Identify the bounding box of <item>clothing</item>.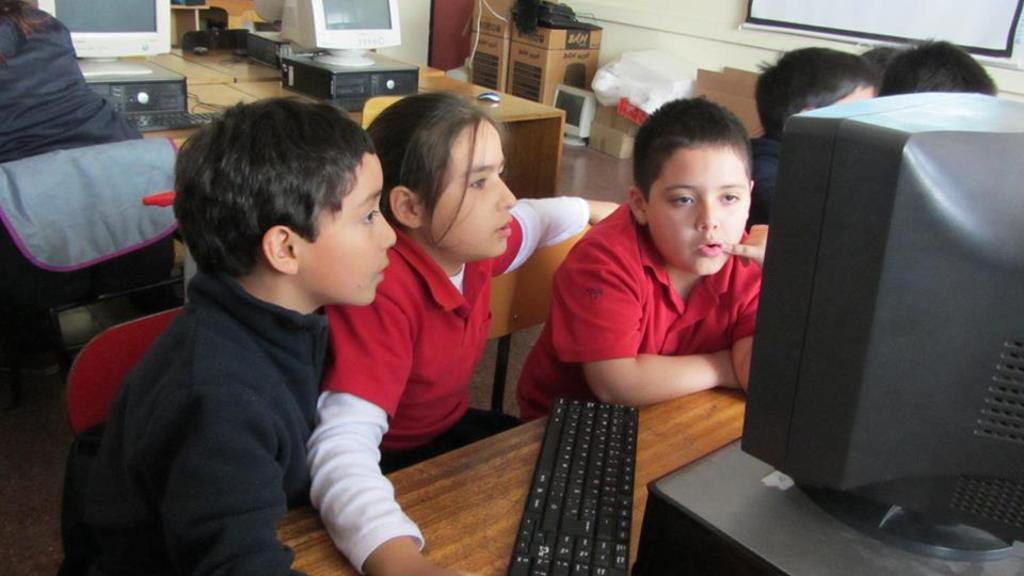
[left=519, top=203, right=771, bottom=421].
